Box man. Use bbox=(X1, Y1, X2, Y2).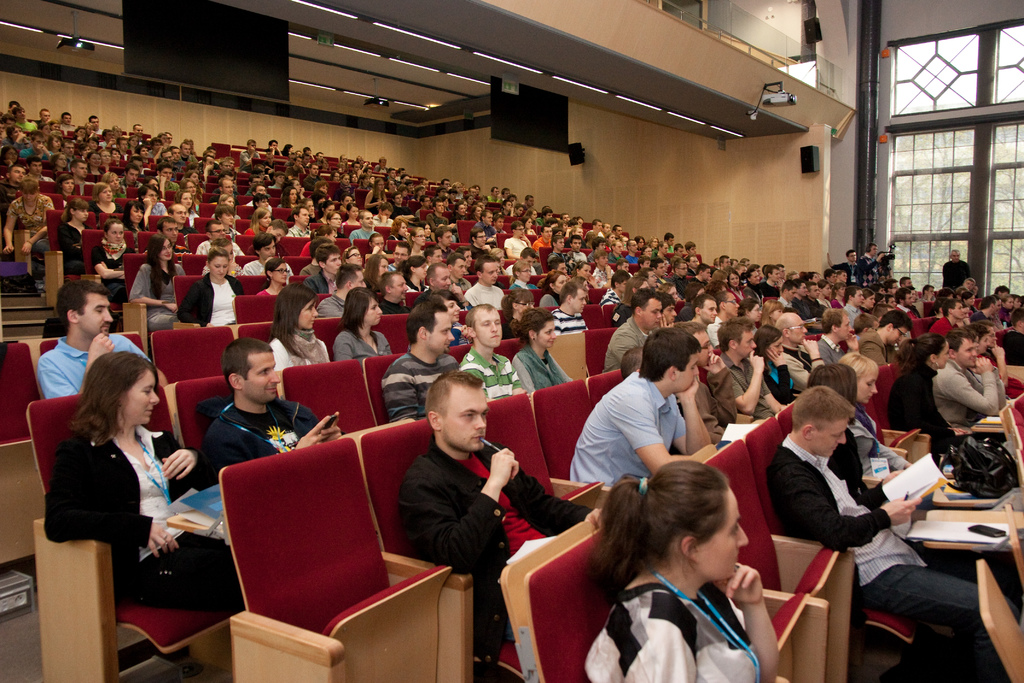
bbox=(565, 325, 714, 504).
